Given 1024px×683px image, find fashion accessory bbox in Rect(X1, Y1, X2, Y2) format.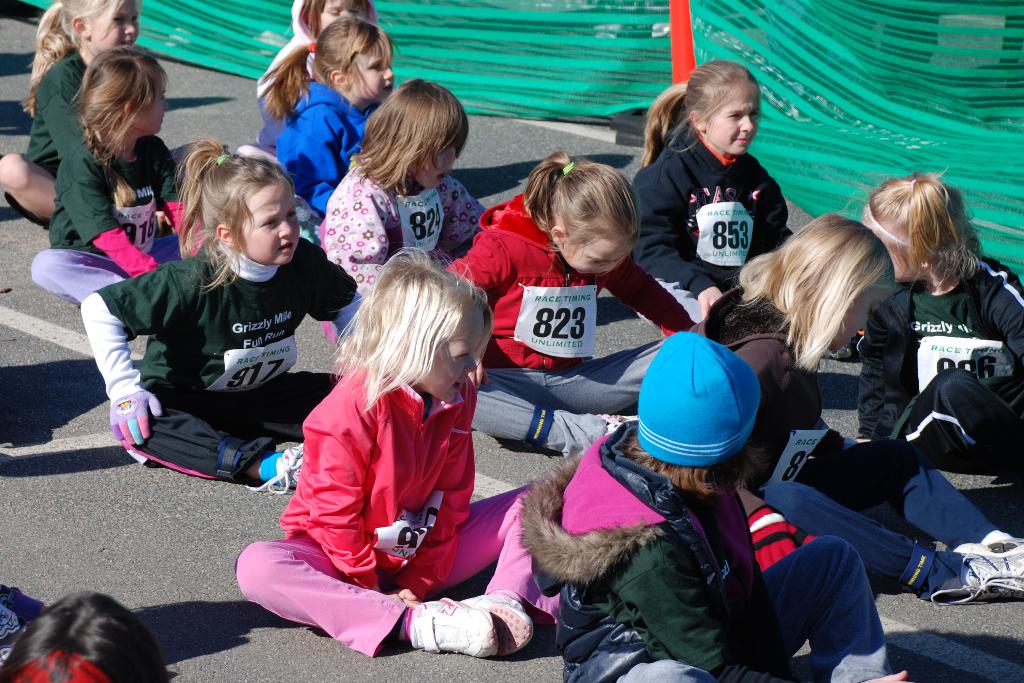
Rect(273, 444, 307, 488).
